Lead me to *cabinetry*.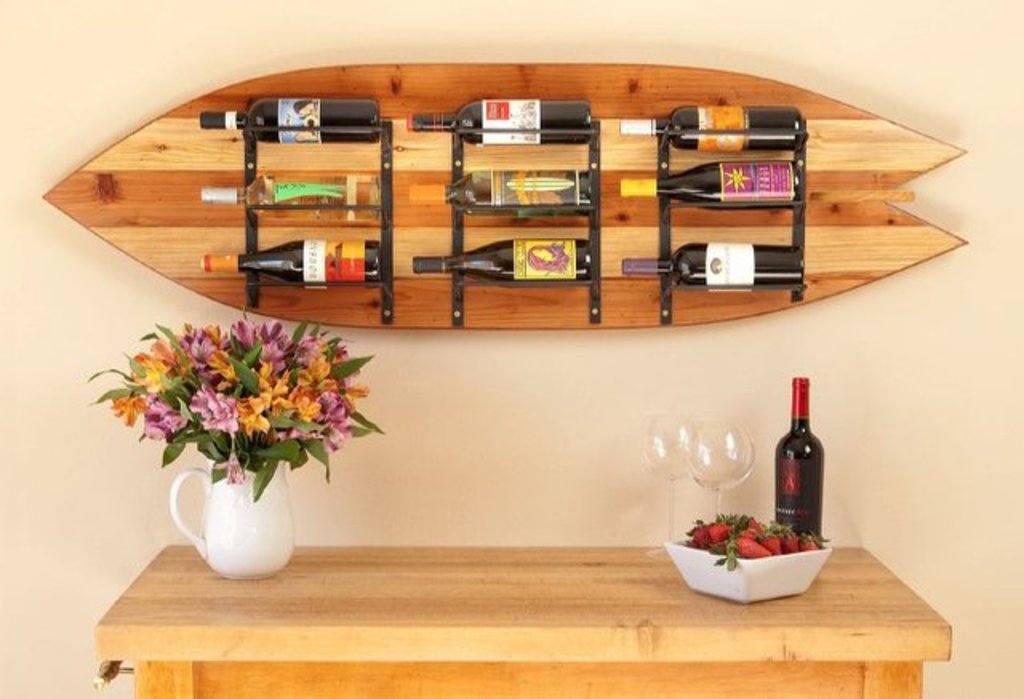
Lead to pyautogui.locateOnScreen(622, 98, 816, 336).
